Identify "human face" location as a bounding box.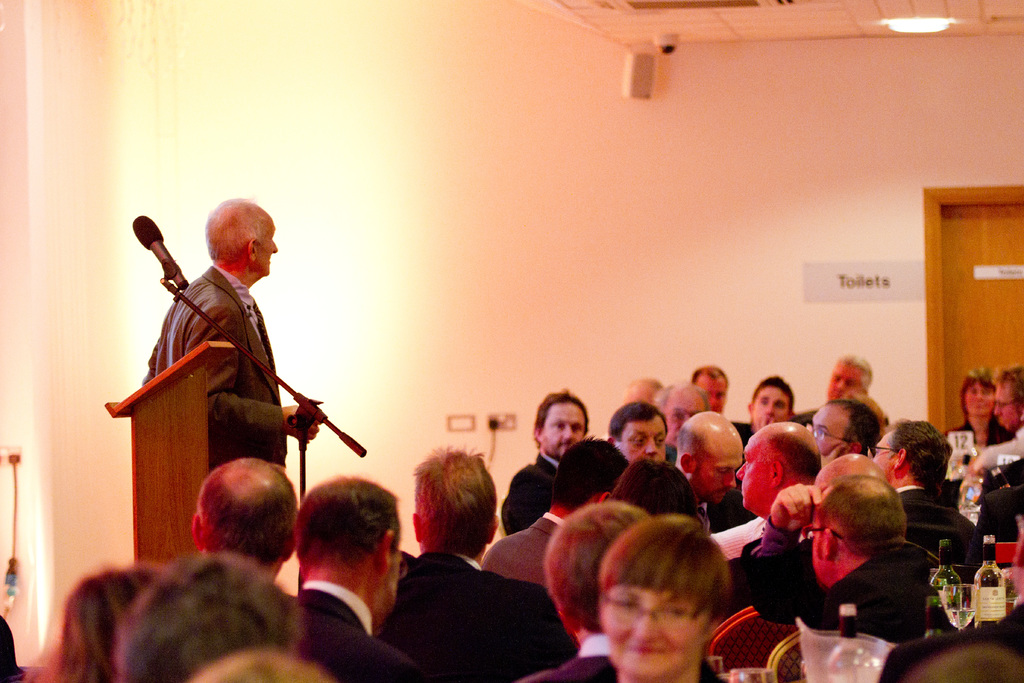
bbox=(616, 412, 668, 463).
